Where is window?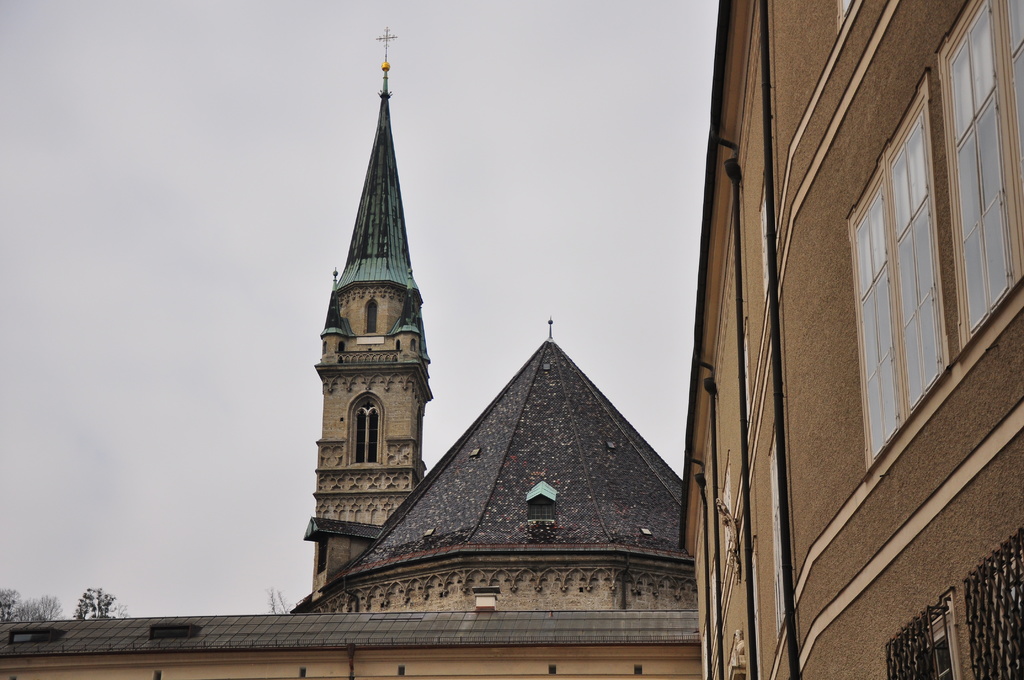
847 0 1023 473.
